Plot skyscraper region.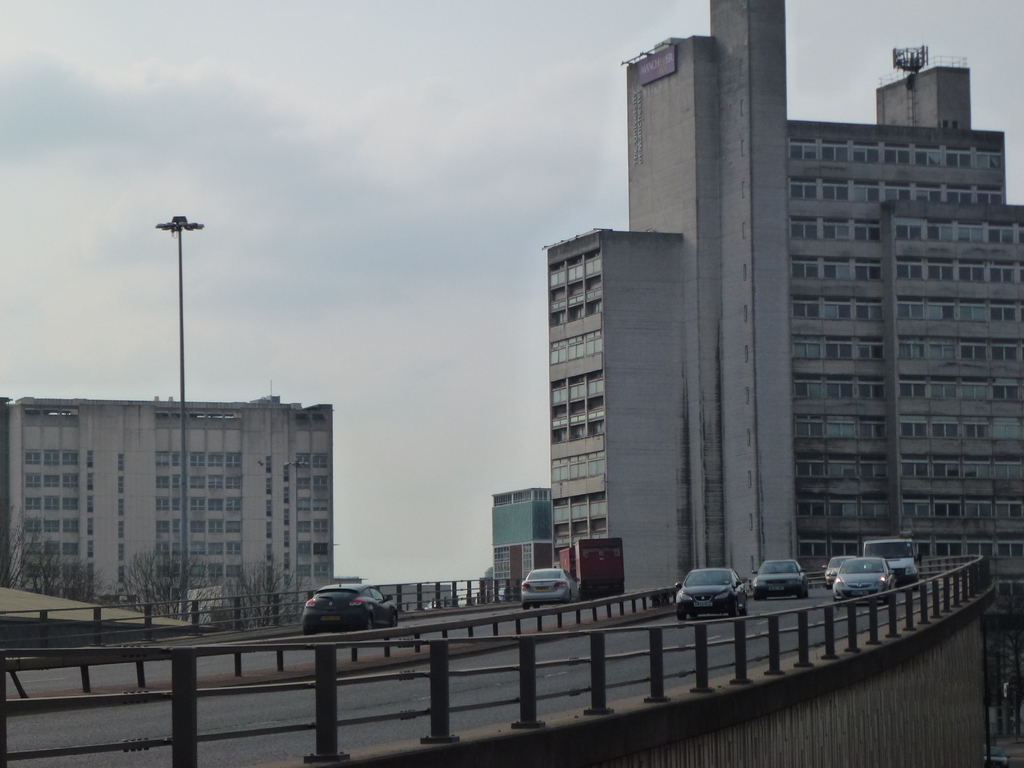
Plotted at left=554, top=1, right=1023, bottom=589.
